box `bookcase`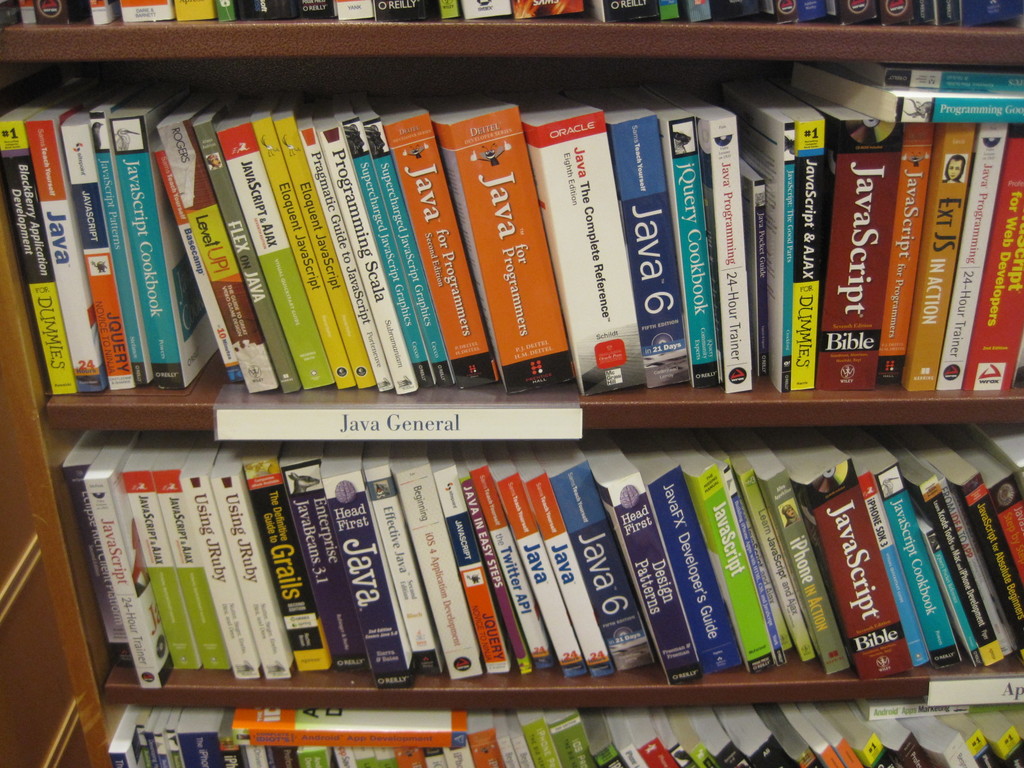
box(36, 38, 1023, 736)
